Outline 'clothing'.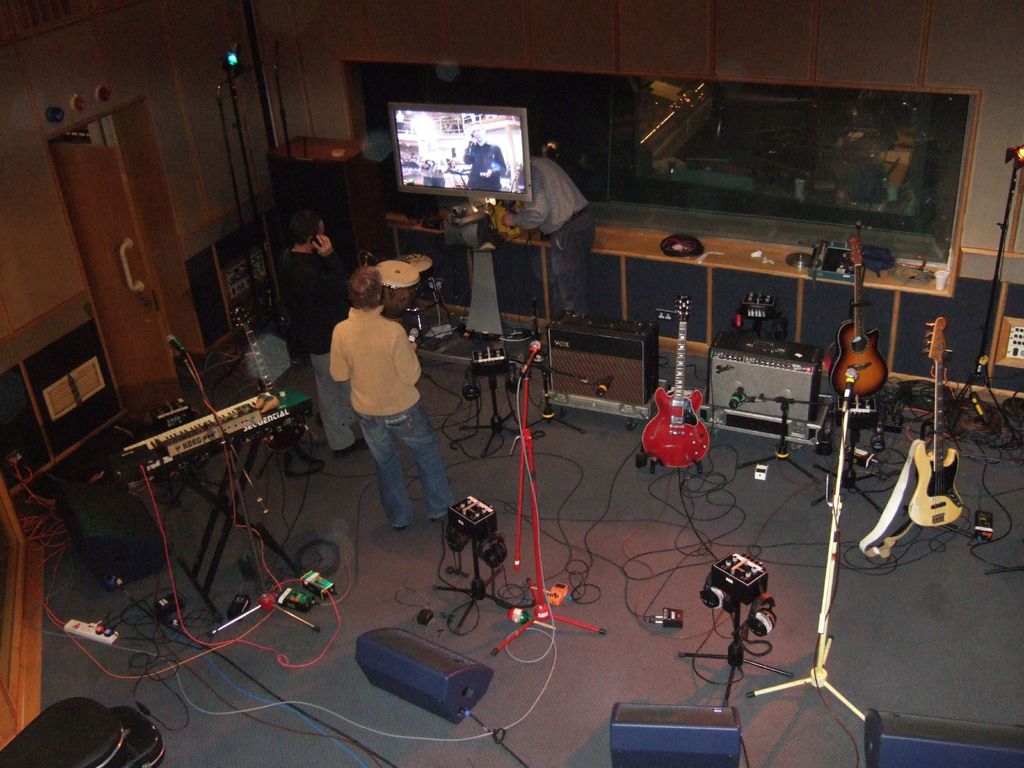
Outline: left=280, top=245, right=355, bottom=447.
